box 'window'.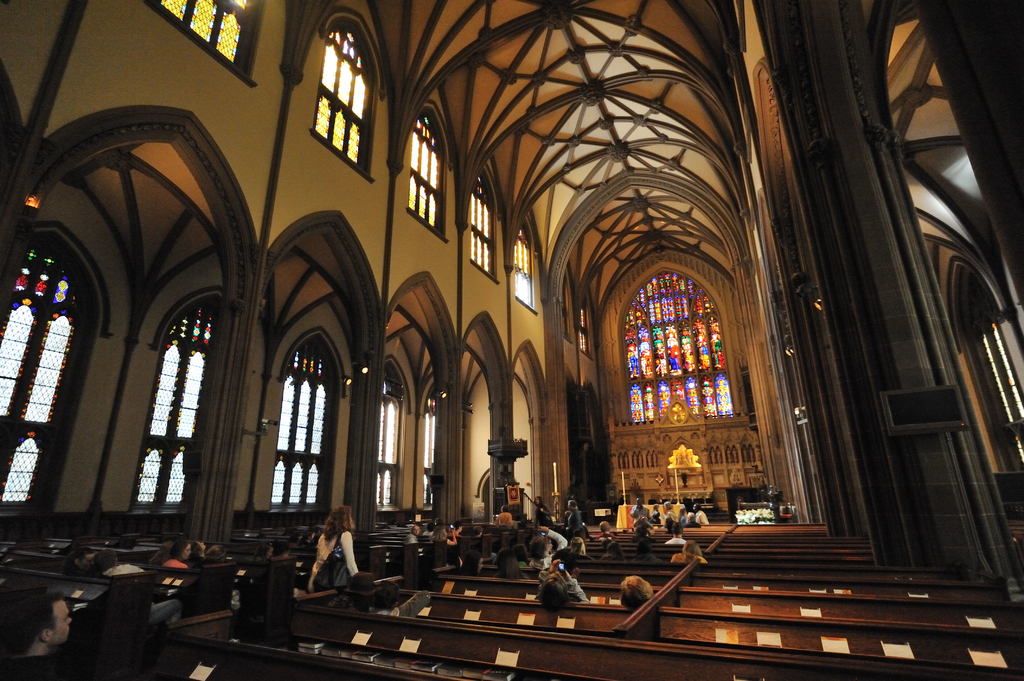
crop(132, 288, 228, 517).
